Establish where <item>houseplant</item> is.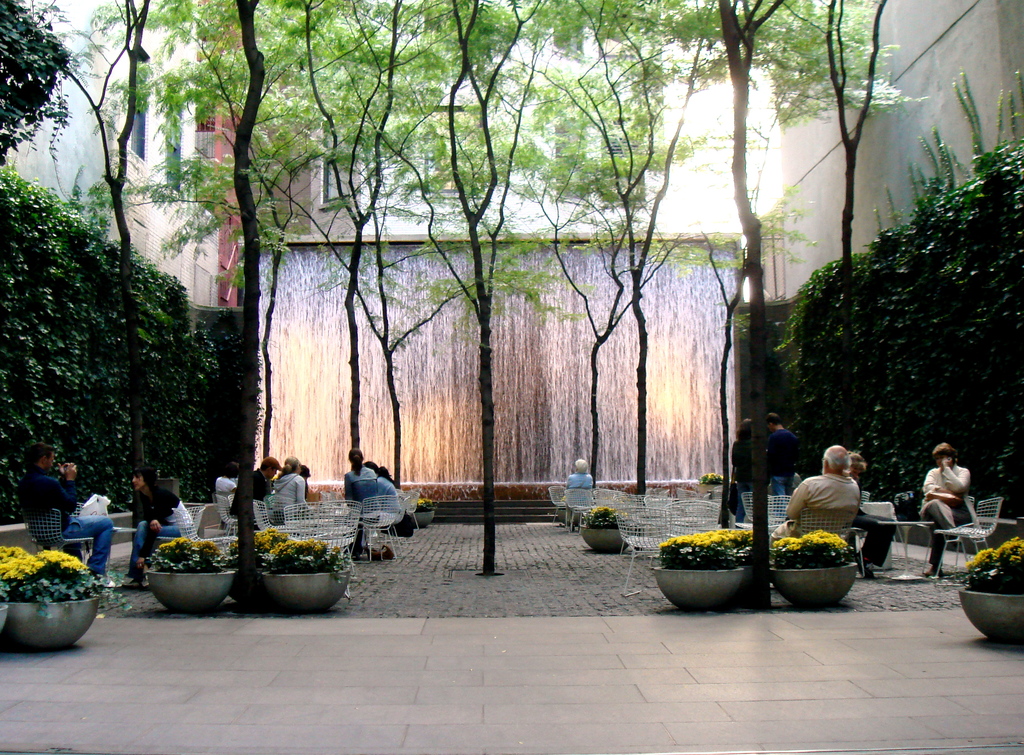
Established at x1=223 y1=525 x2=294 y2=597.
